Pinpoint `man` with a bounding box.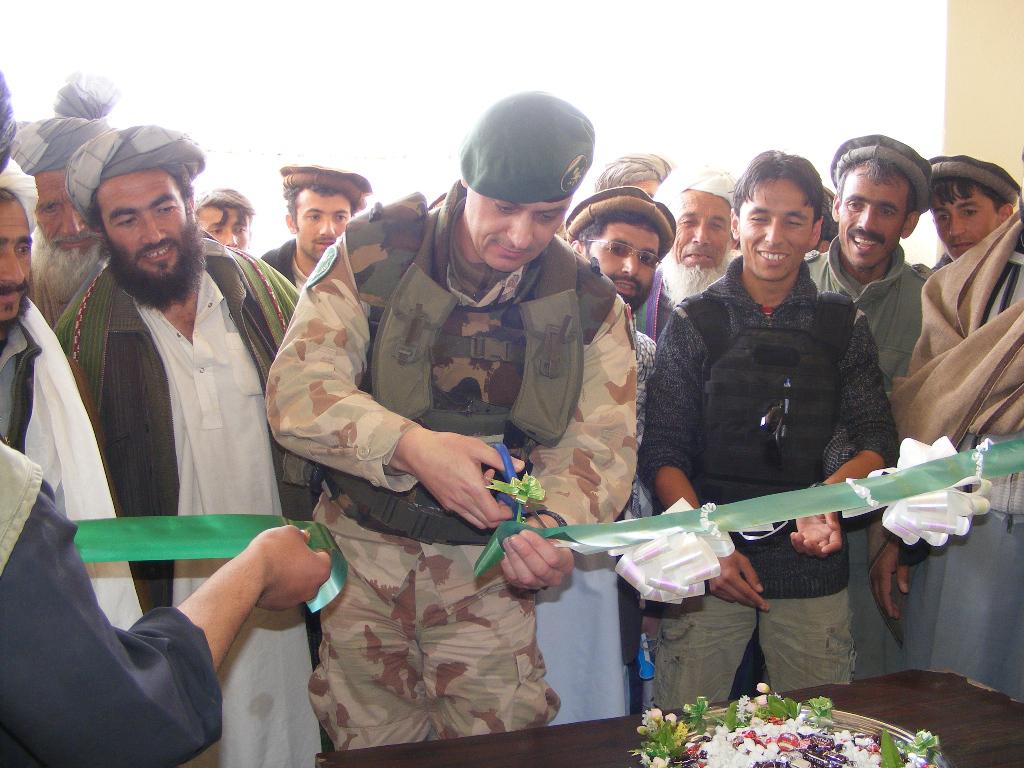
[561,186,682,342].
